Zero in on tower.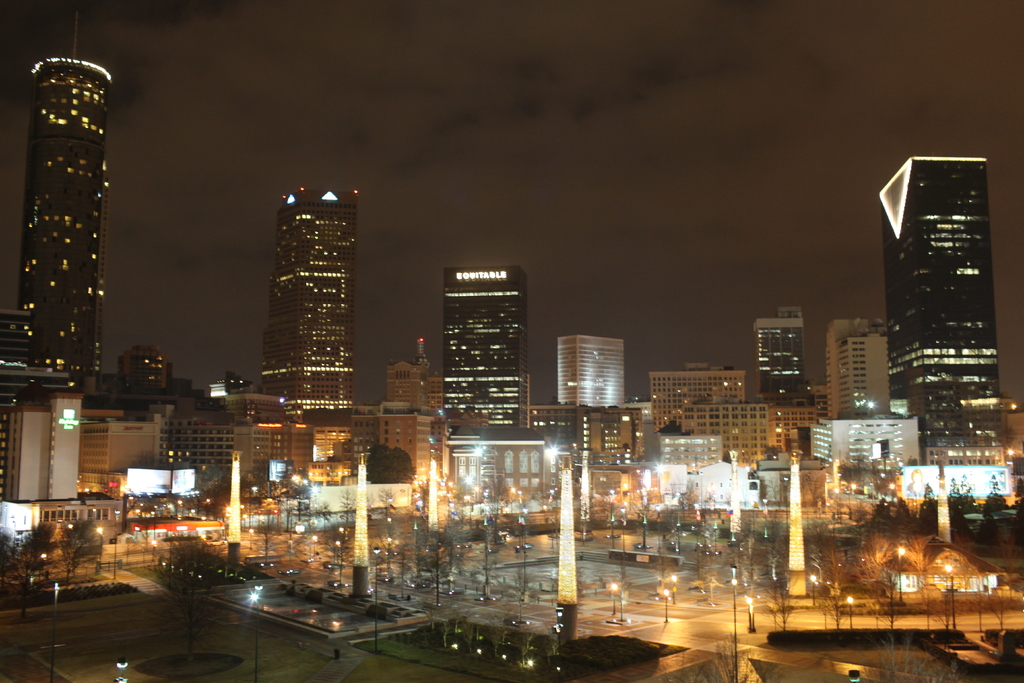
Zeroed in: region(561, 334, 631, 409).
